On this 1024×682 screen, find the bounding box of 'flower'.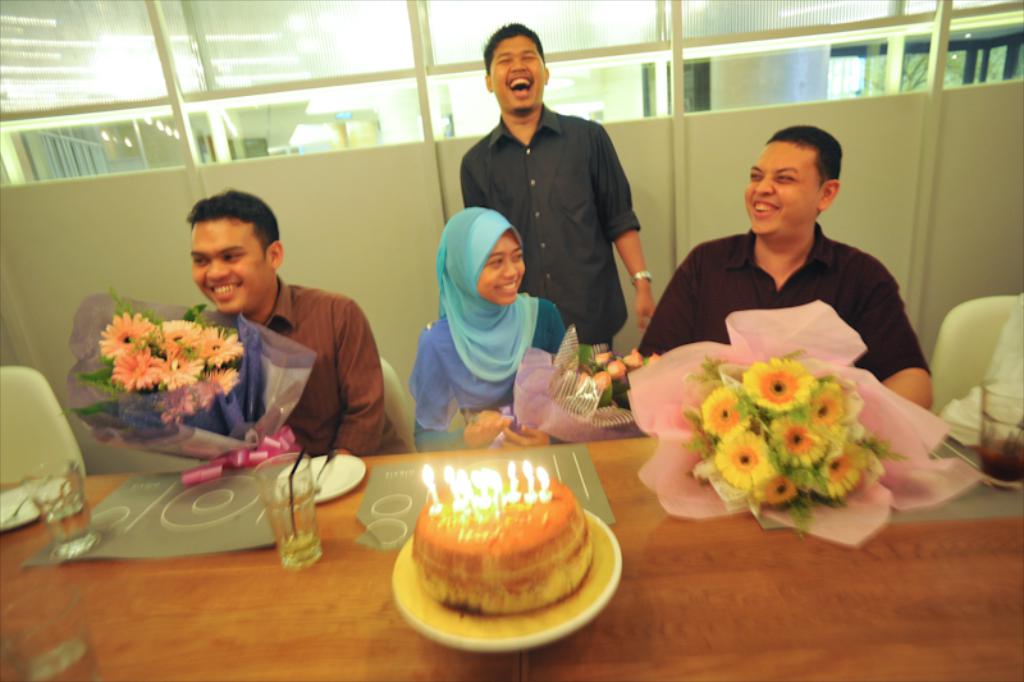
Bounding box: crop(721, 435, 781, 488).
